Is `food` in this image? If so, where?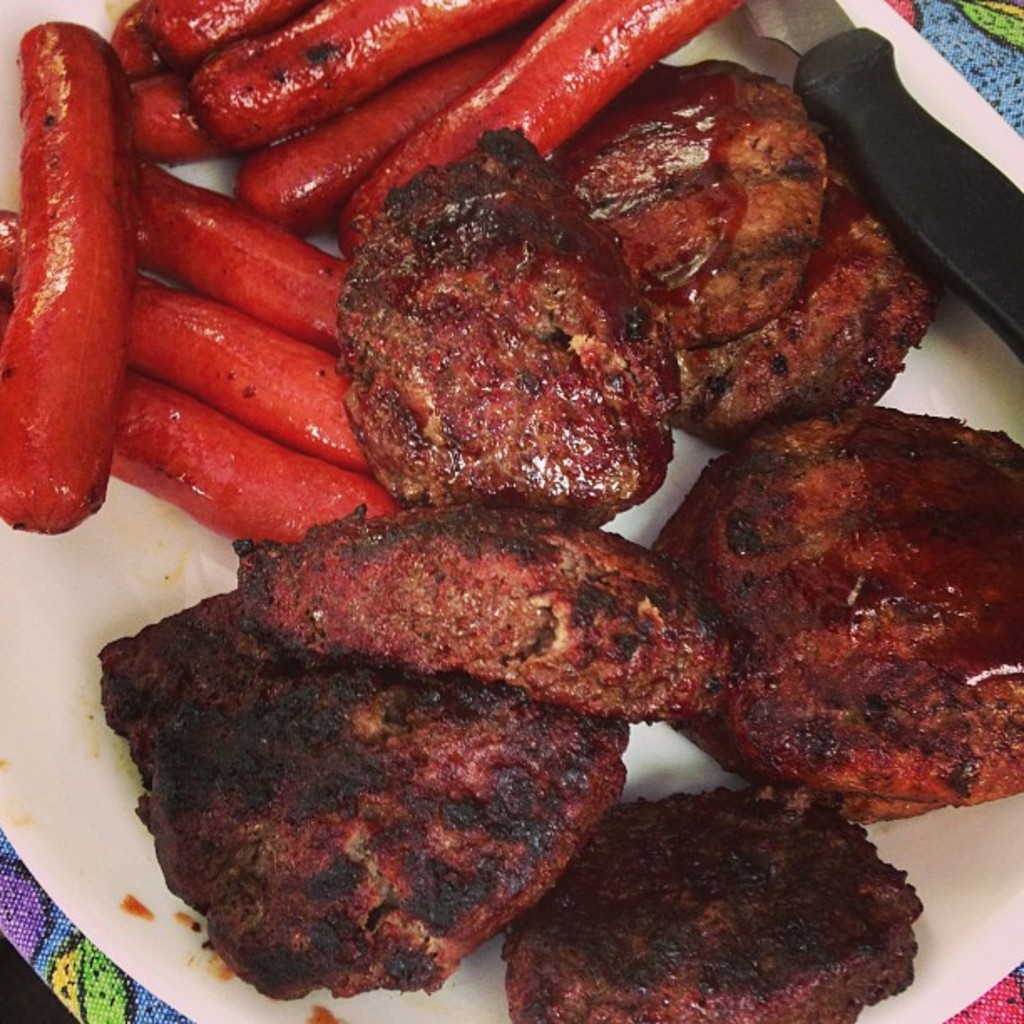
Yes, at detection(229, 23, 539, 234).
